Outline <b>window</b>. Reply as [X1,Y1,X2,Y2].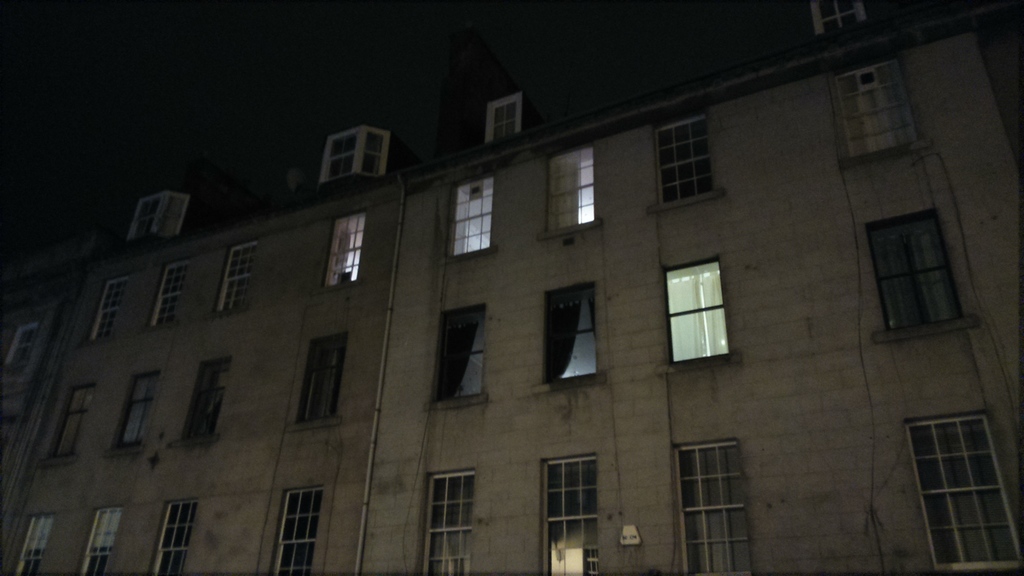
[542,140,596,230].
